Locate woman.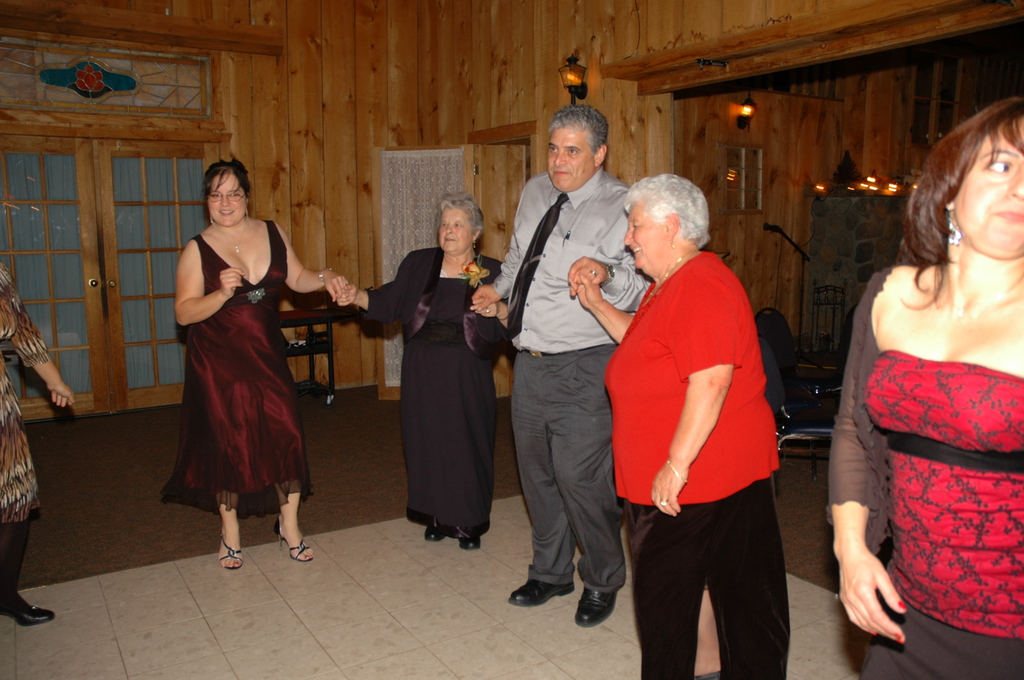
Bounding box: pyautogui.locateOnScreen(164, 164, 322, 538).
